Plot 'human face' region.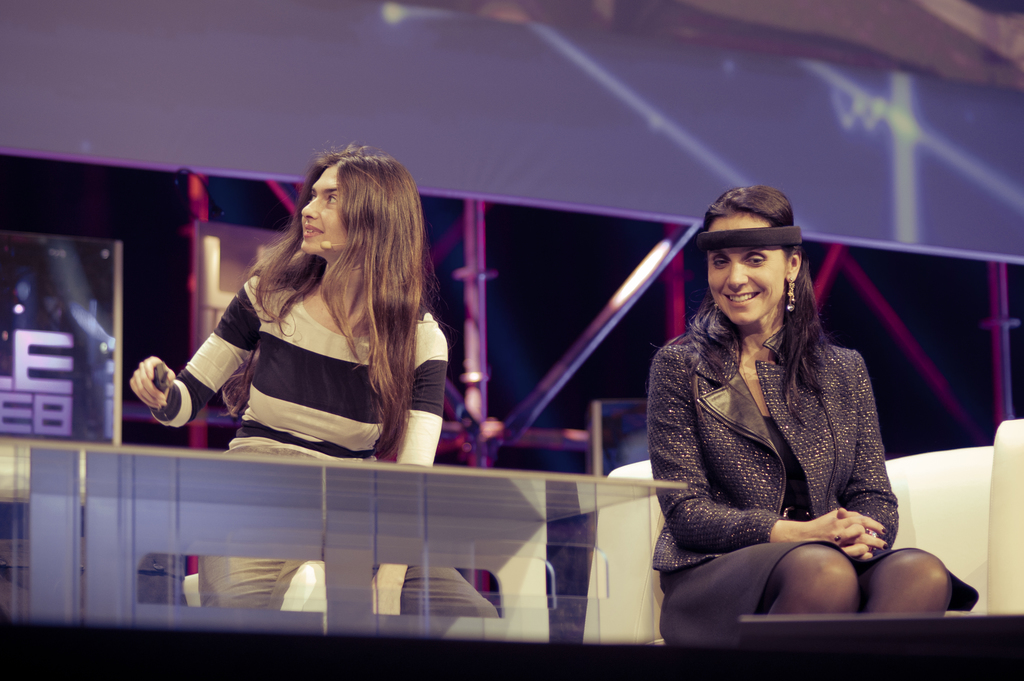
Plotted at rect(707, 209, 783, 332).
